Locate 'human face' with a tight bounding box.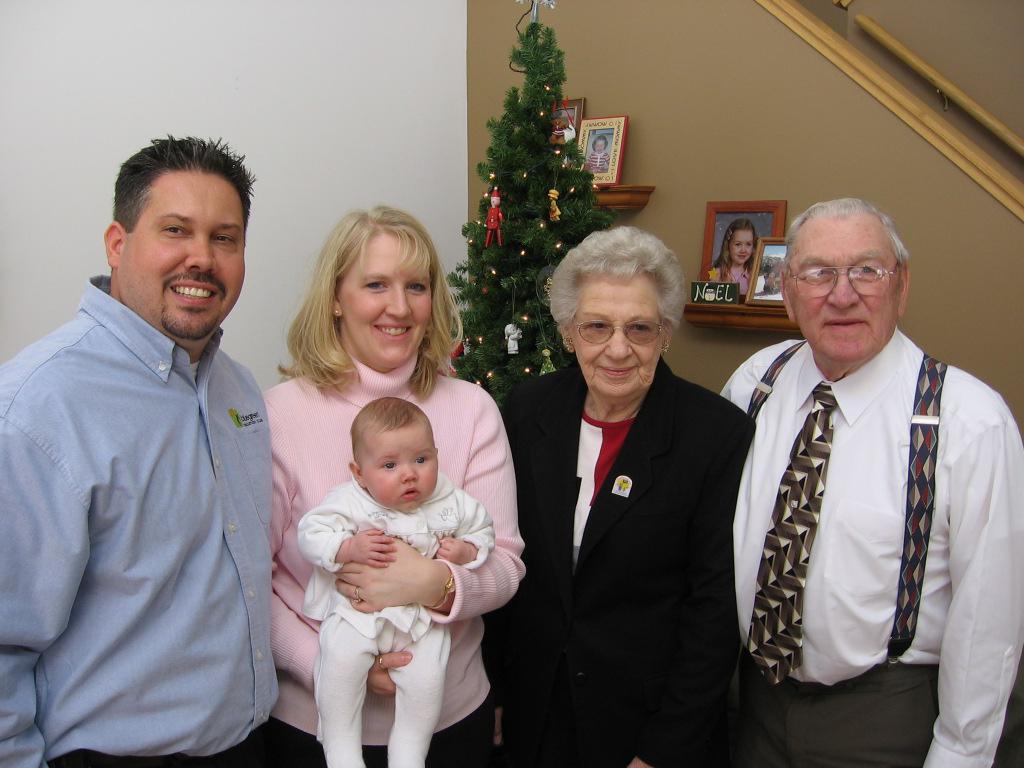
rect(365, 431, 439, 514).
